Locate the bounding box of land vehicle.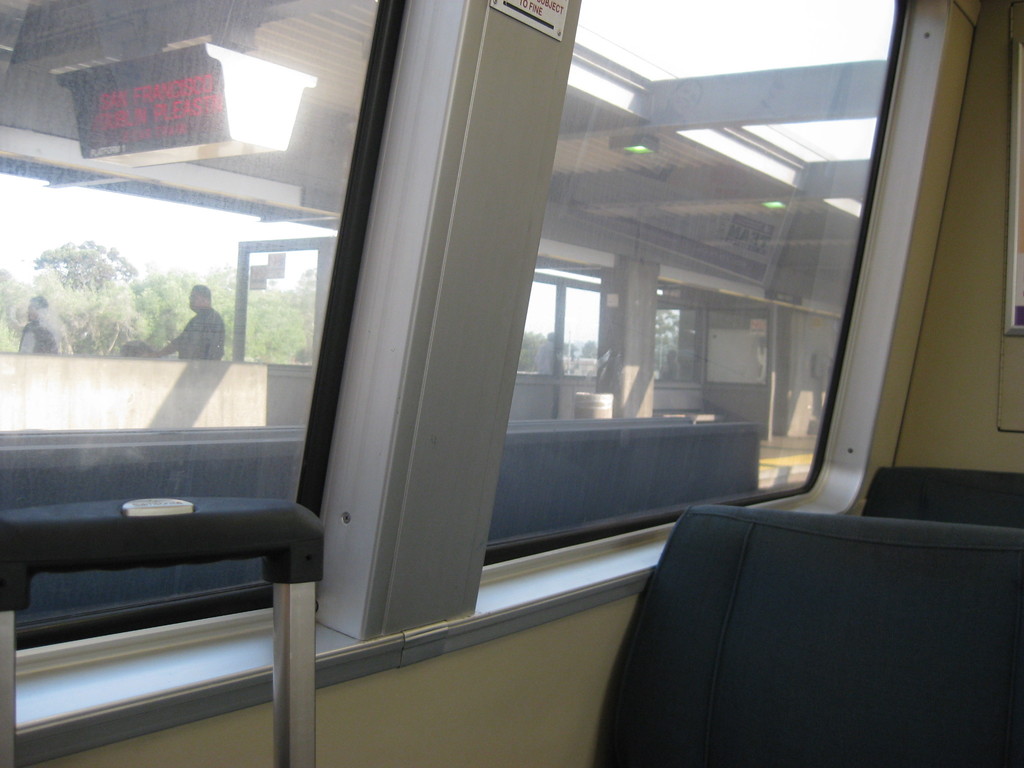
Bounding box: 0, 0, 1023, 767.
